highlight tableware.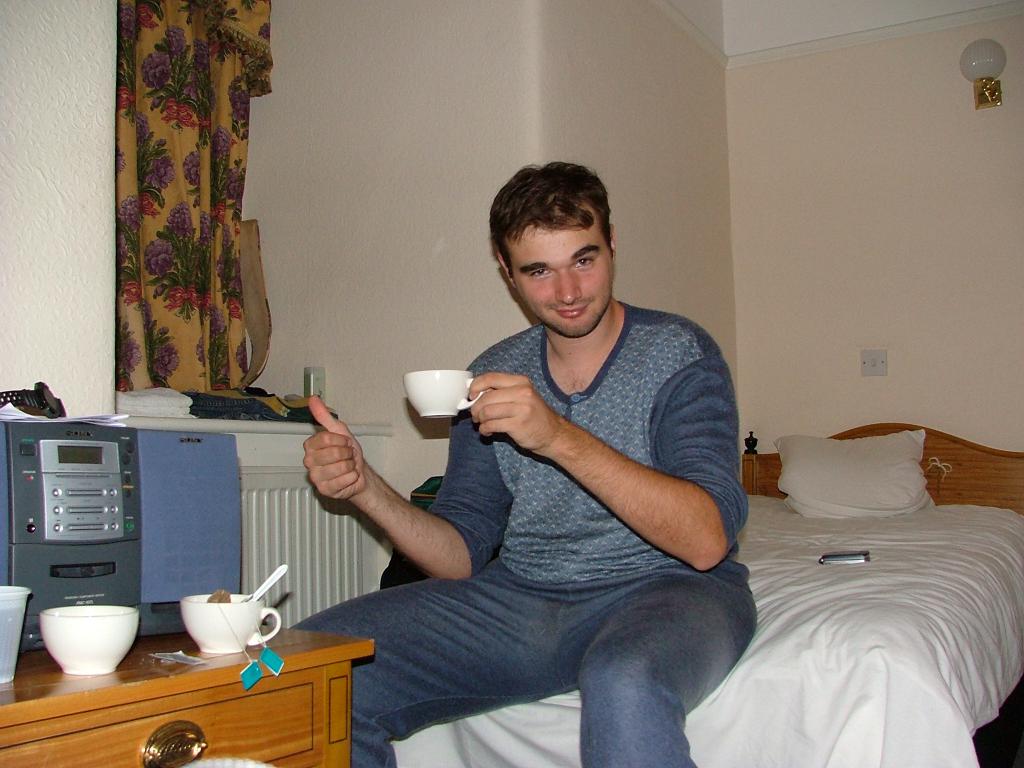
Highlighted region: bbox=(399, 371, 488, 422).
